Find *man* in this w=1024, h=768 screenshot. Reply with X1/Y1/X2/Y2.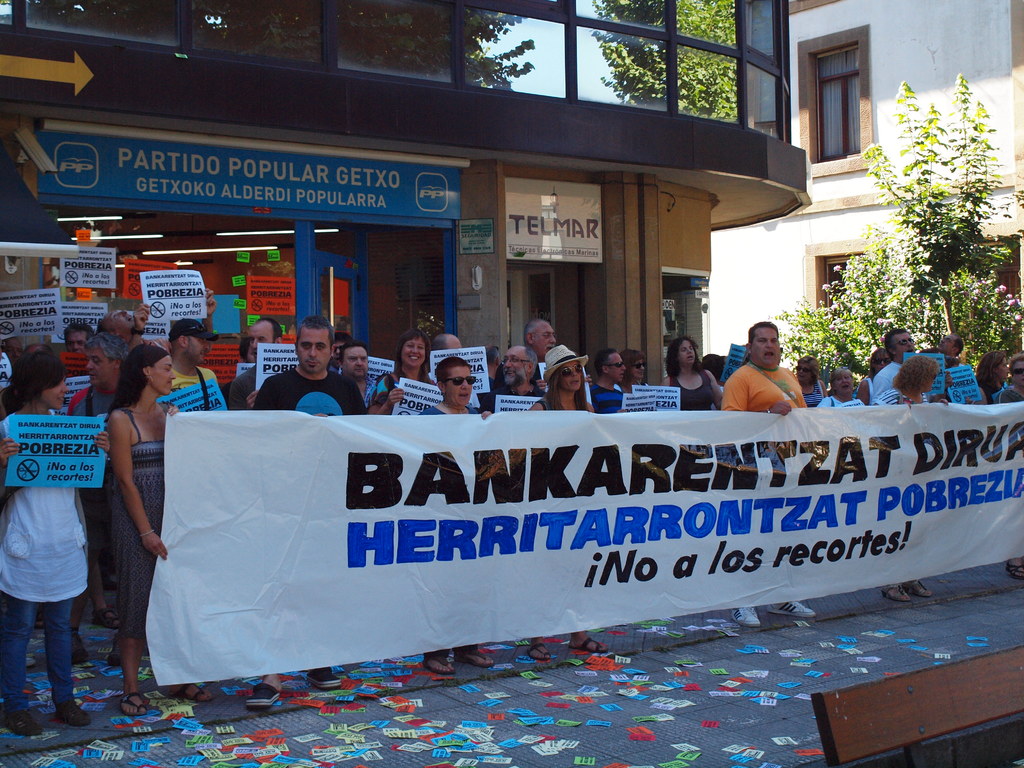
721/320/814/627.
